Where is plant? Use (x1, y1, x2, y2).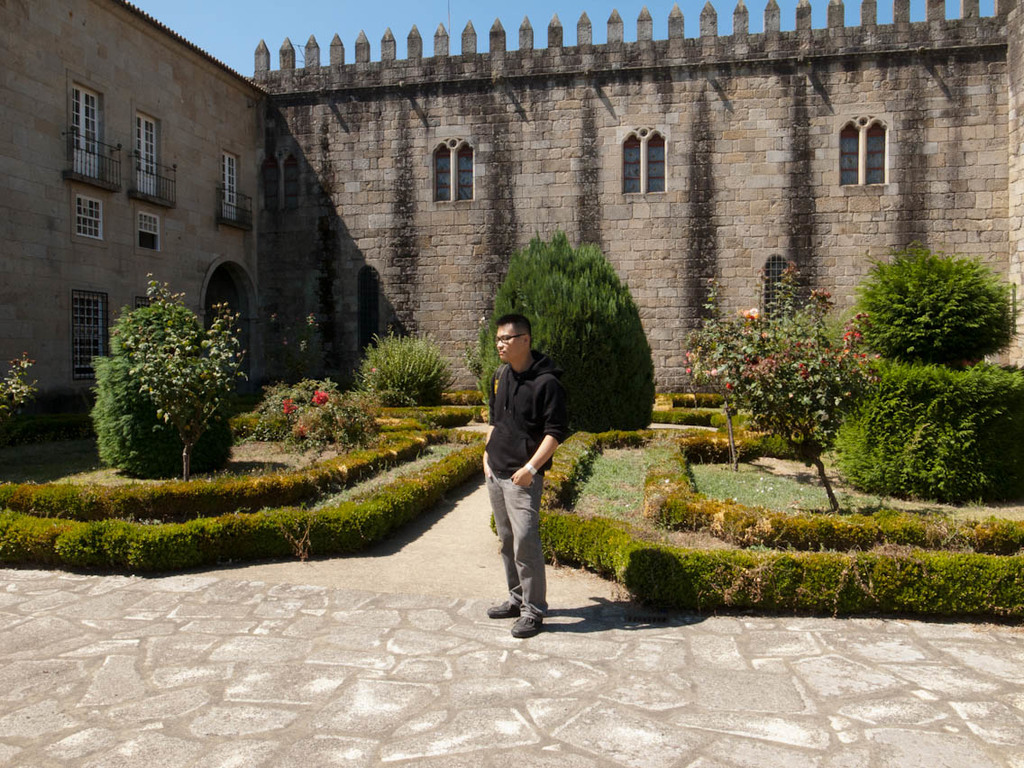
(84, 302, 230, 480).
